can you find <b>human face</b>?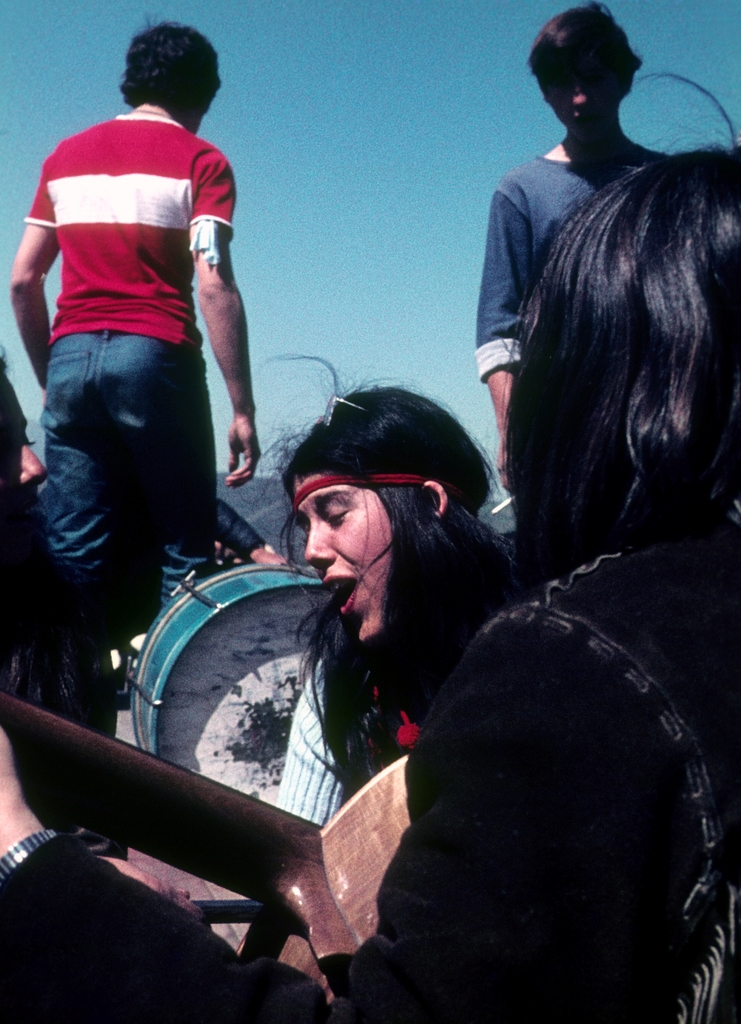
Yes, bounding box: Rect(548, 48, 619, 137).
